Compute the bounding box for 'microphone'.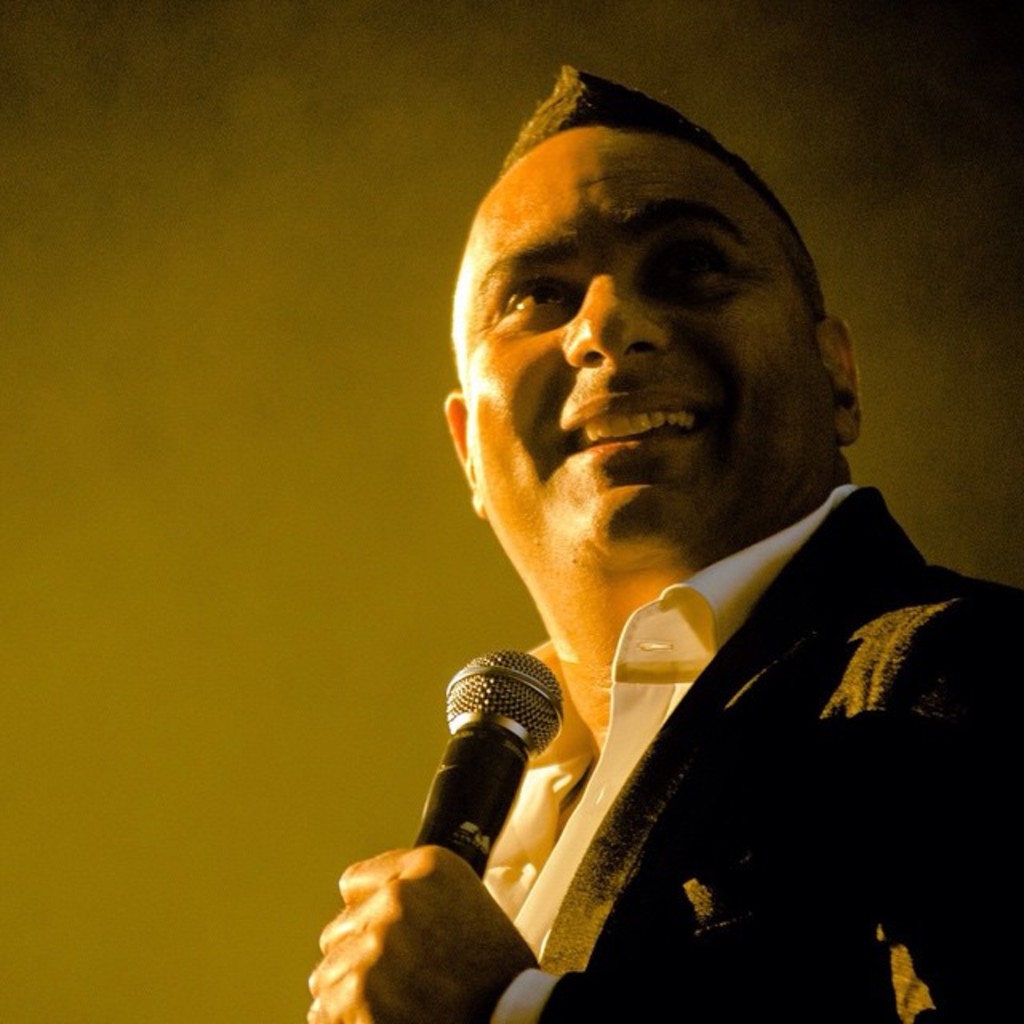
bbox=[398, 645, 571, 882].
